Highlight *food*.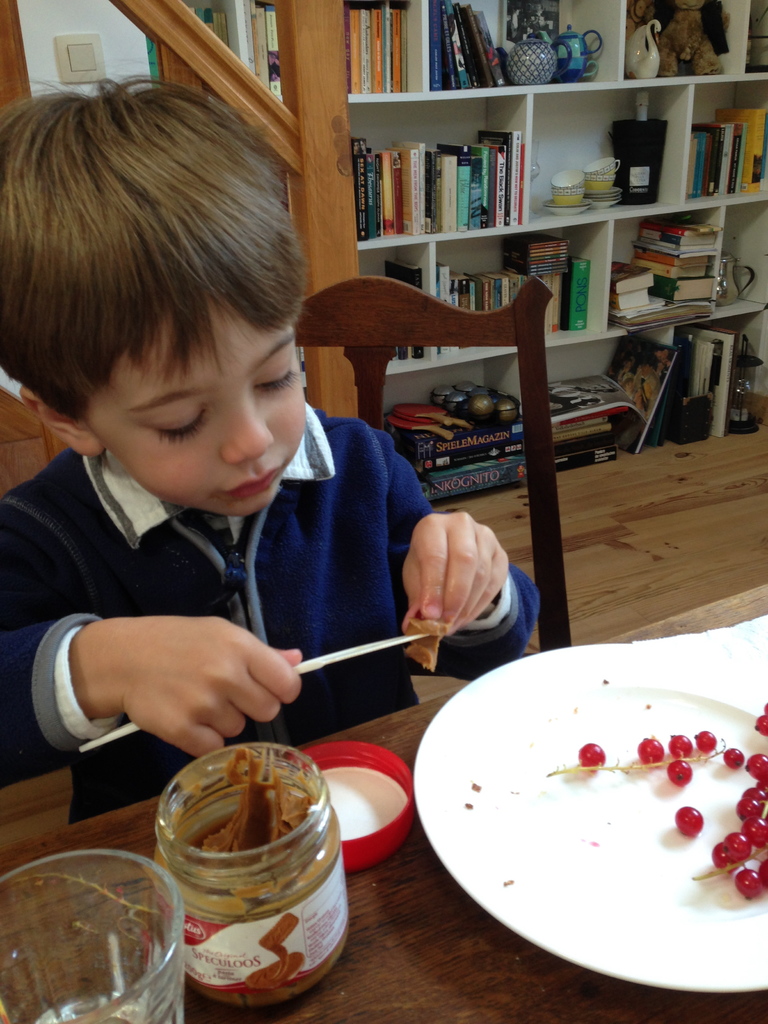
Highlighted region: l=754, t=714, r=767, b=735.
